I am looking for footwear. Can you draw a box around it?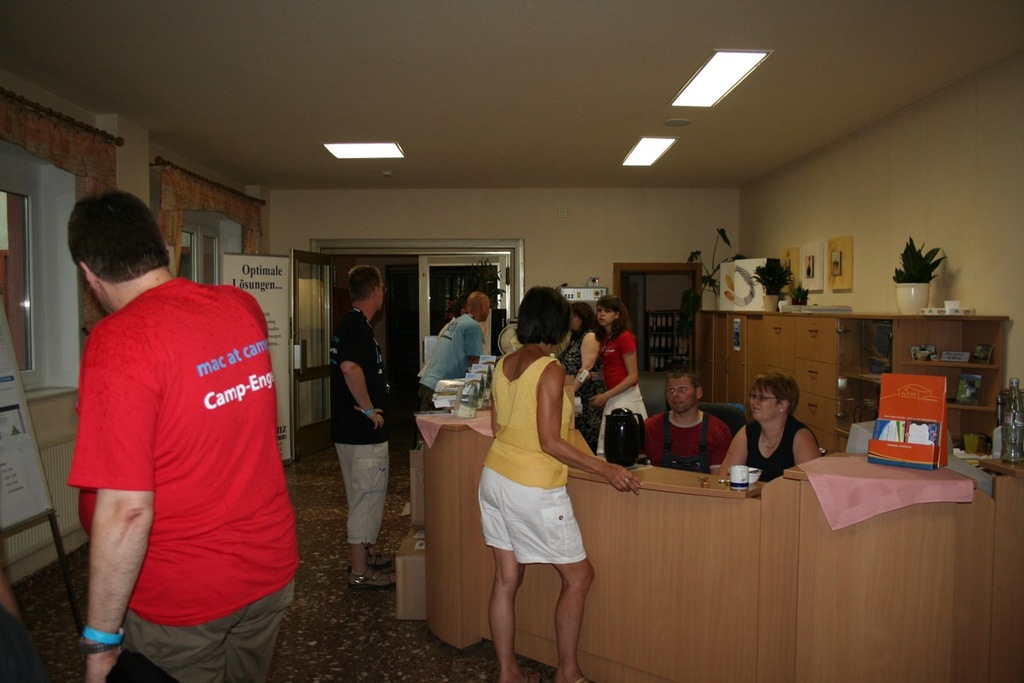
Sure, the bounding box is <box>568,680,597,682</box>.
